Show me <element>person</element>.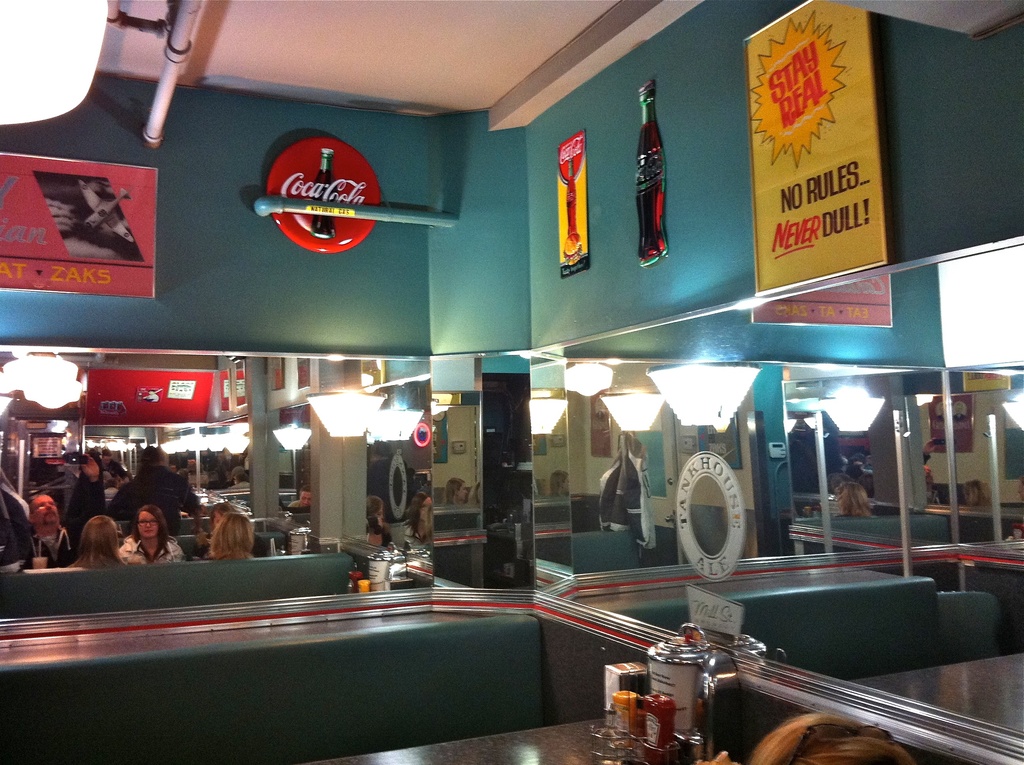
<element>person</element> is here: <region>99, 451, 191, 517</region>.
